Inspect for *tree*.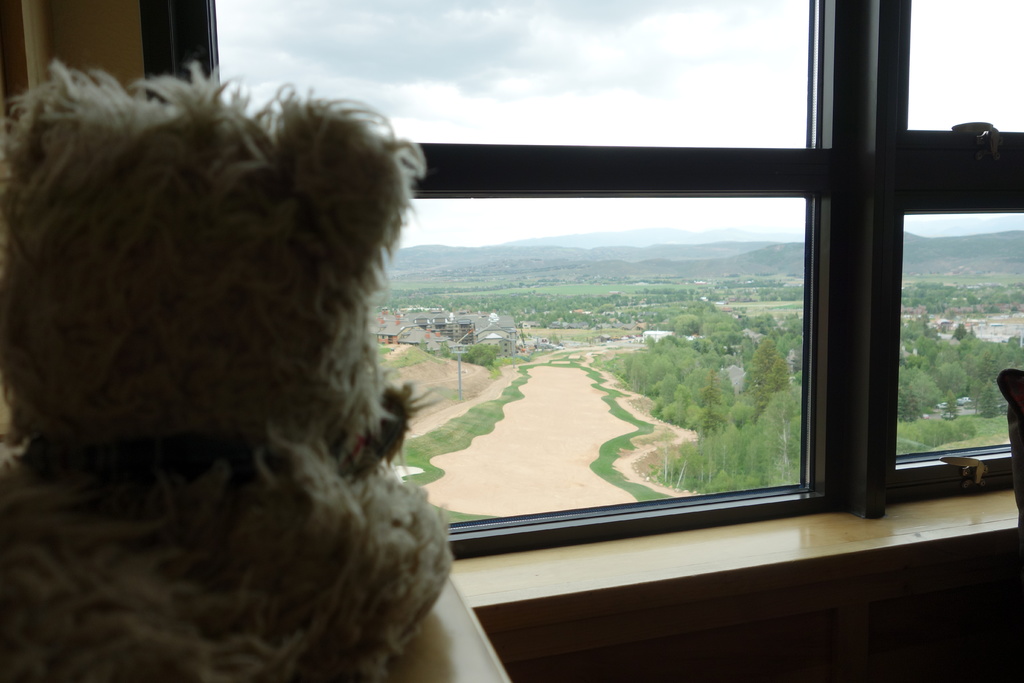
Inspection: region(605, 311, 1023, 491).
